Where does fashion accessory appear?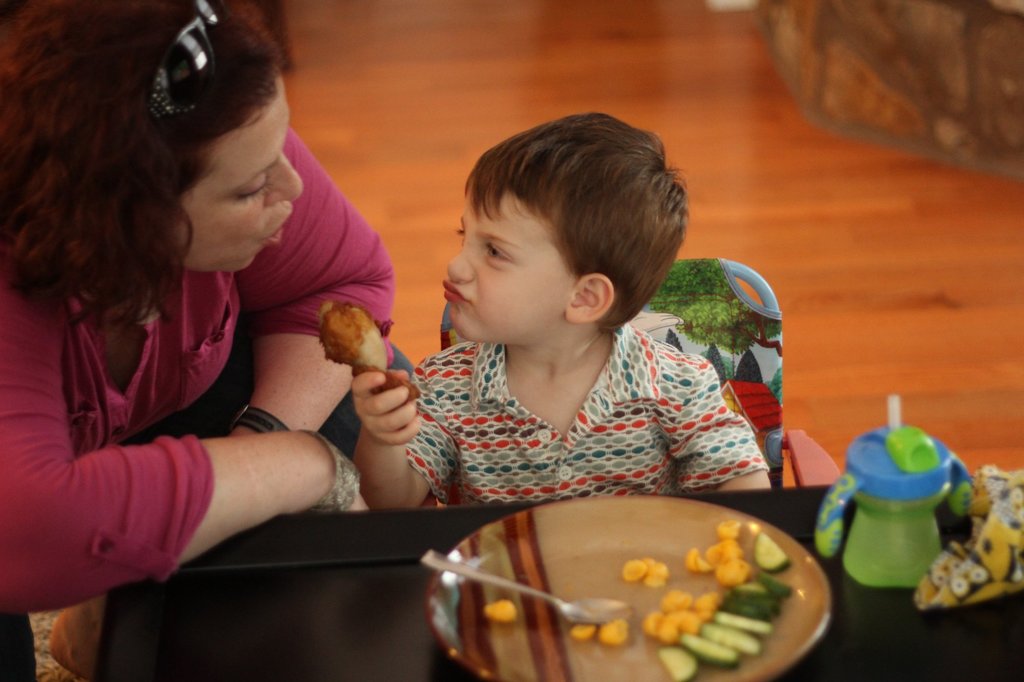
Appears at 153:0:218:120.
